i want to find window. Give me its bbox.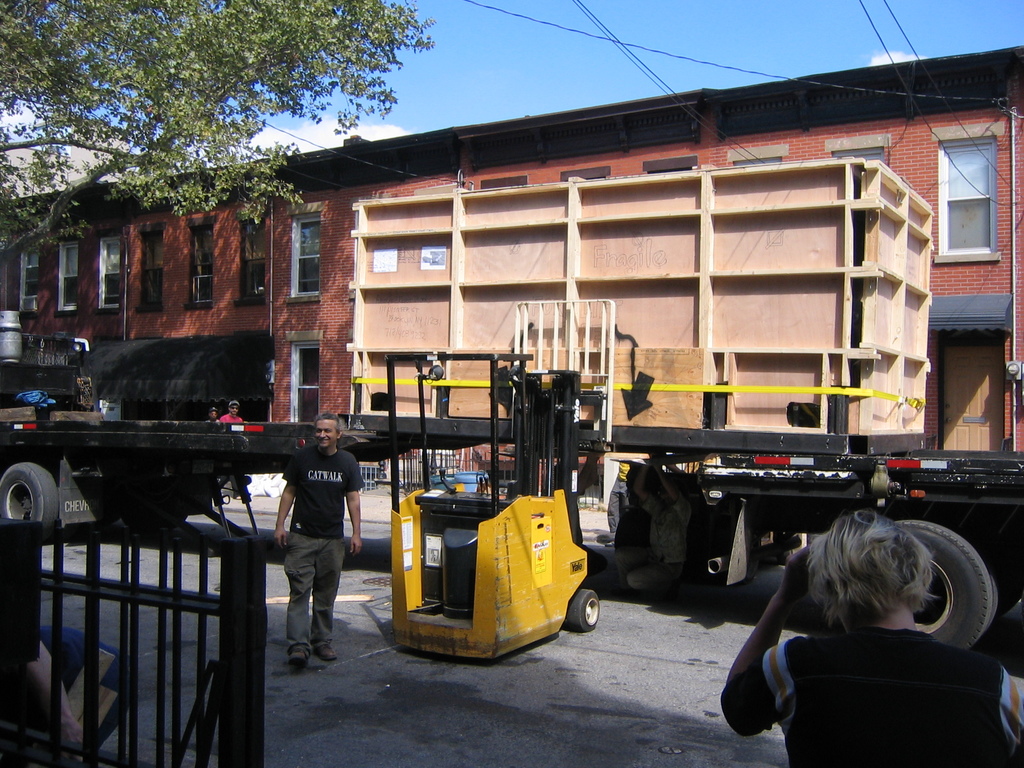
rect(284, 205, 326, 300).
